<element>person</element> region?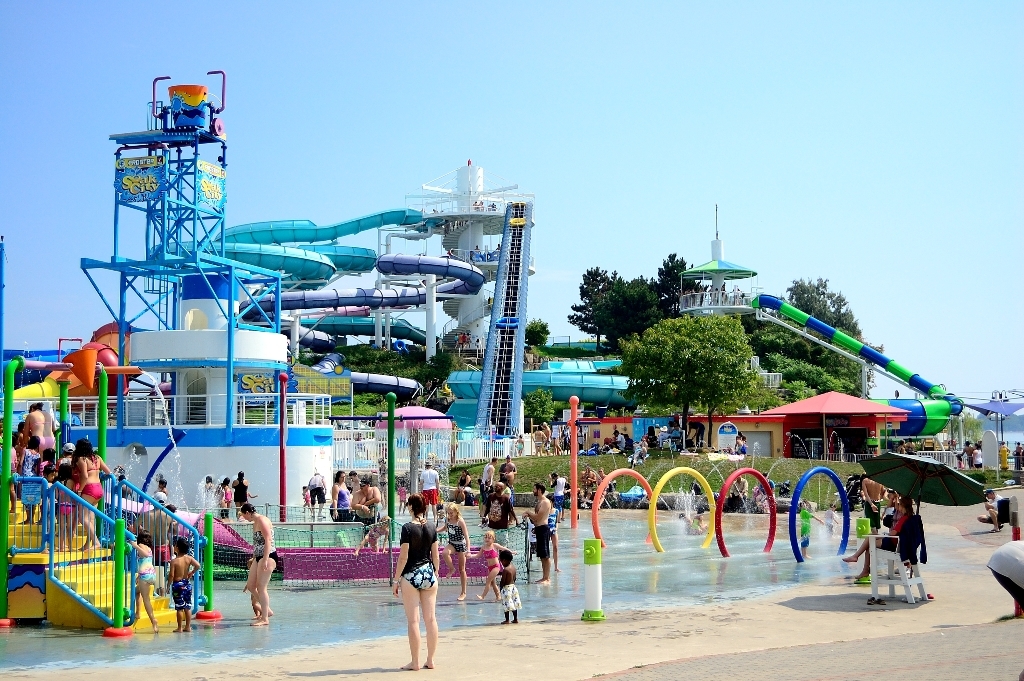
(left=376, top=456, right=386, bottom=507)
